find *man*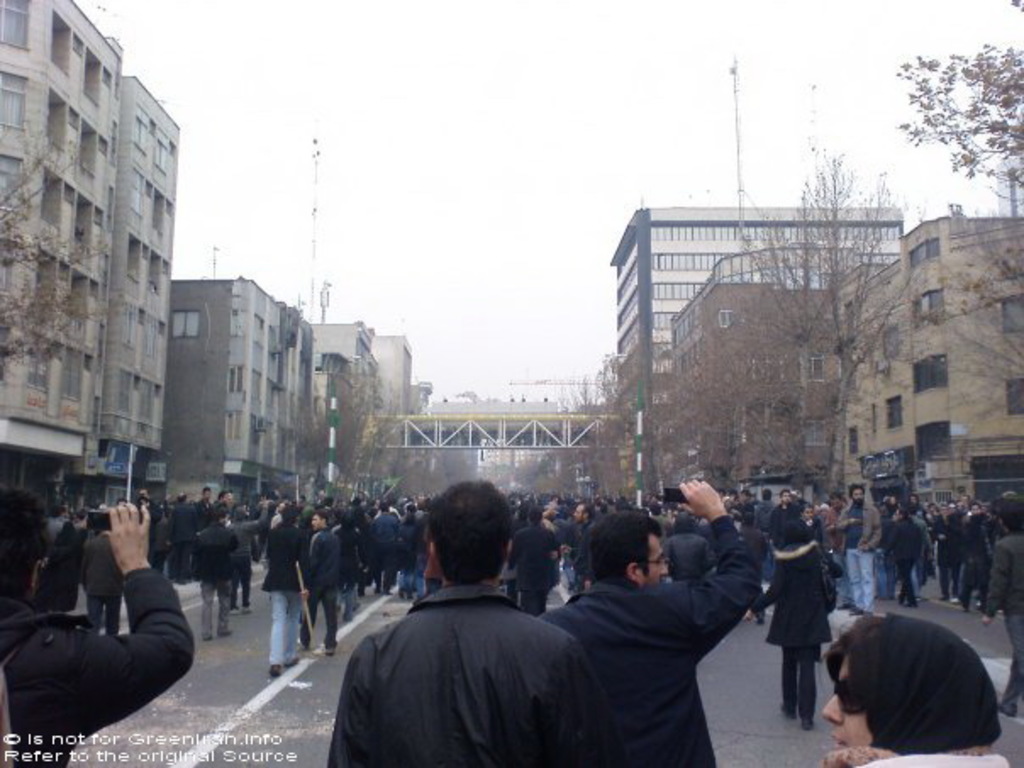
Rect(368, 504, 402, 598)
